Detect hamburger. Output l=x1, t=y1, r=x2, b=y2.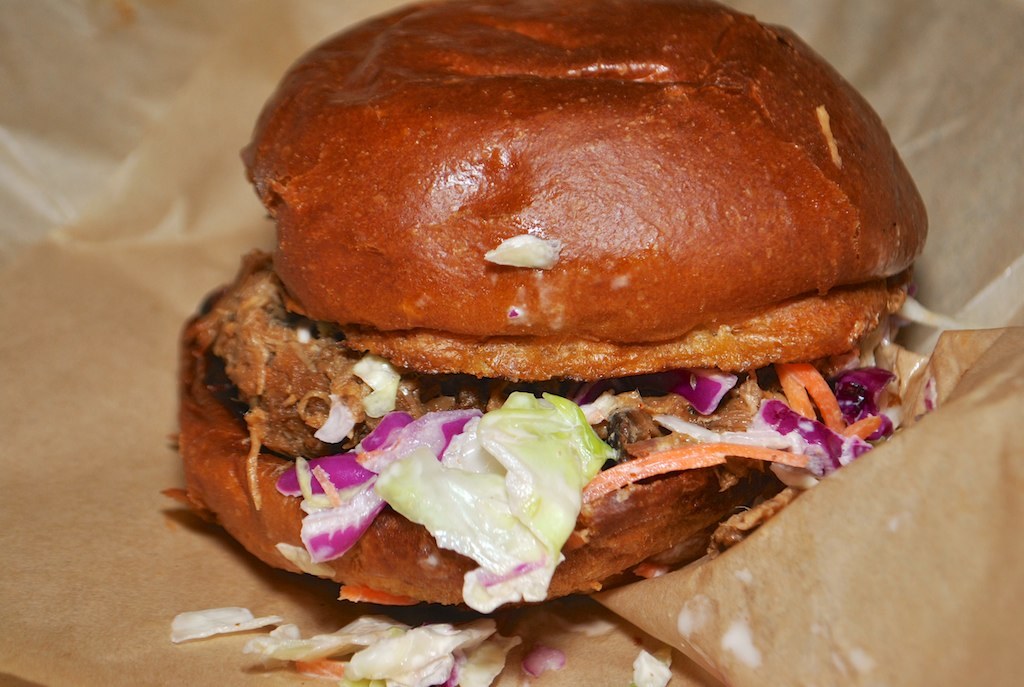
l=168, t=0, r=929, b=620.
